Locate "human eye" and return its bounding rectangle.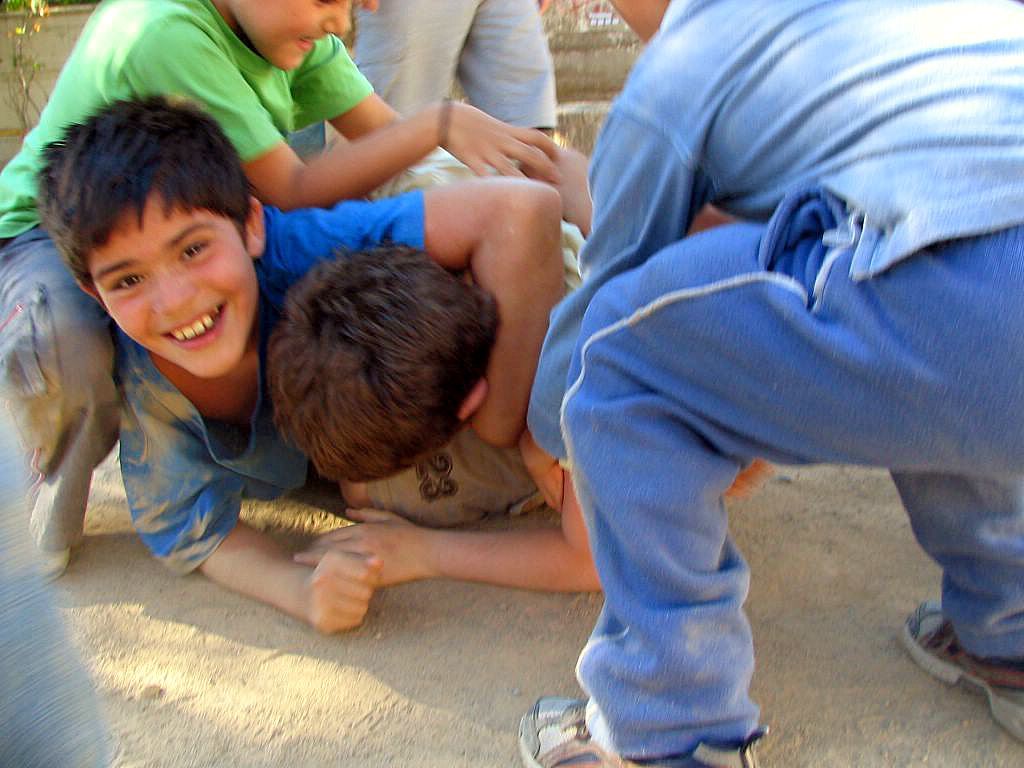
[171, 238, 216, 260].
